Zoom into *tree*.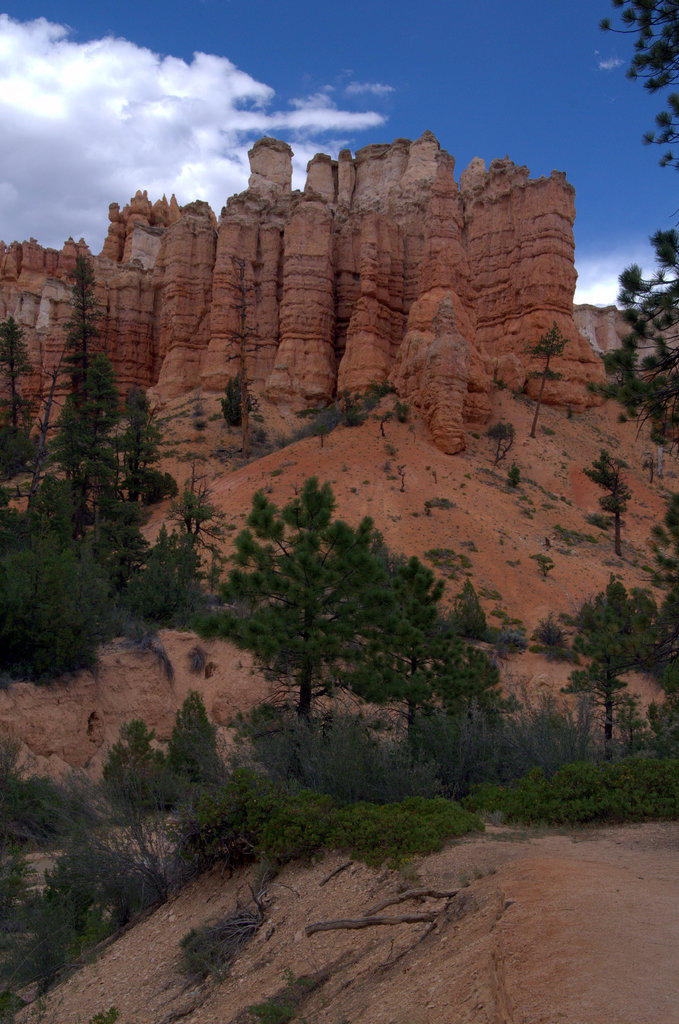
Zoom target: x1=481 y1=418 x2=521 y2=468.
